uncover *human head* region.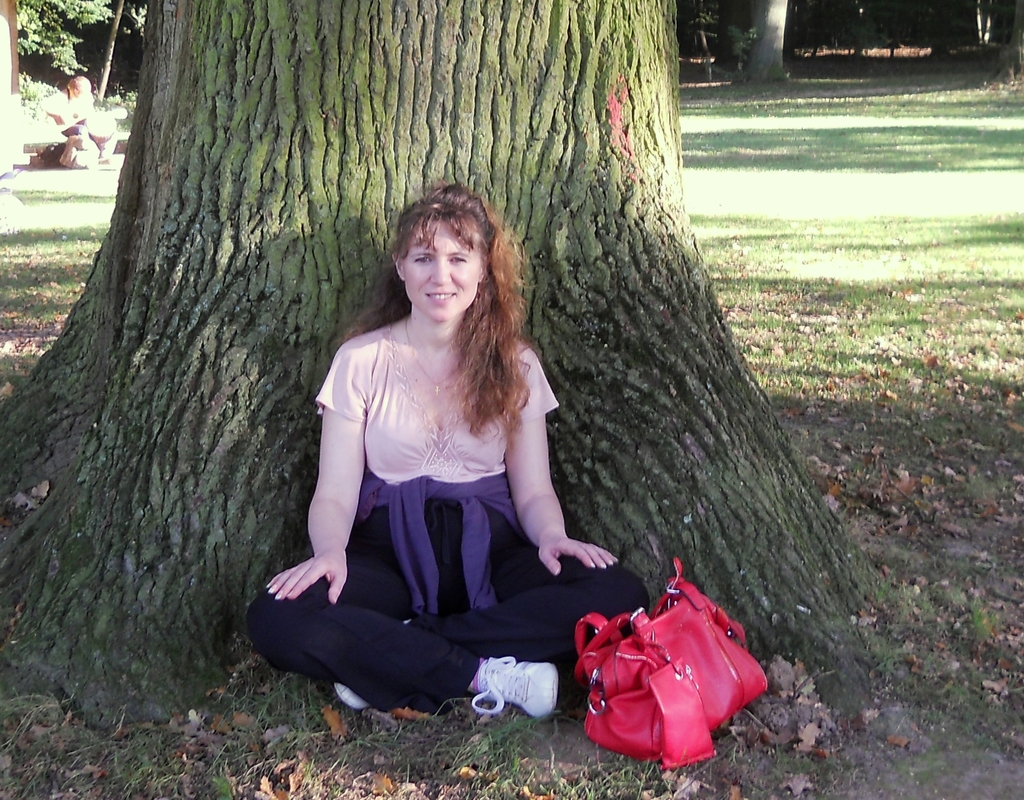
Uncovered: (x1=389, y1=186, x2=500, y2=322).
